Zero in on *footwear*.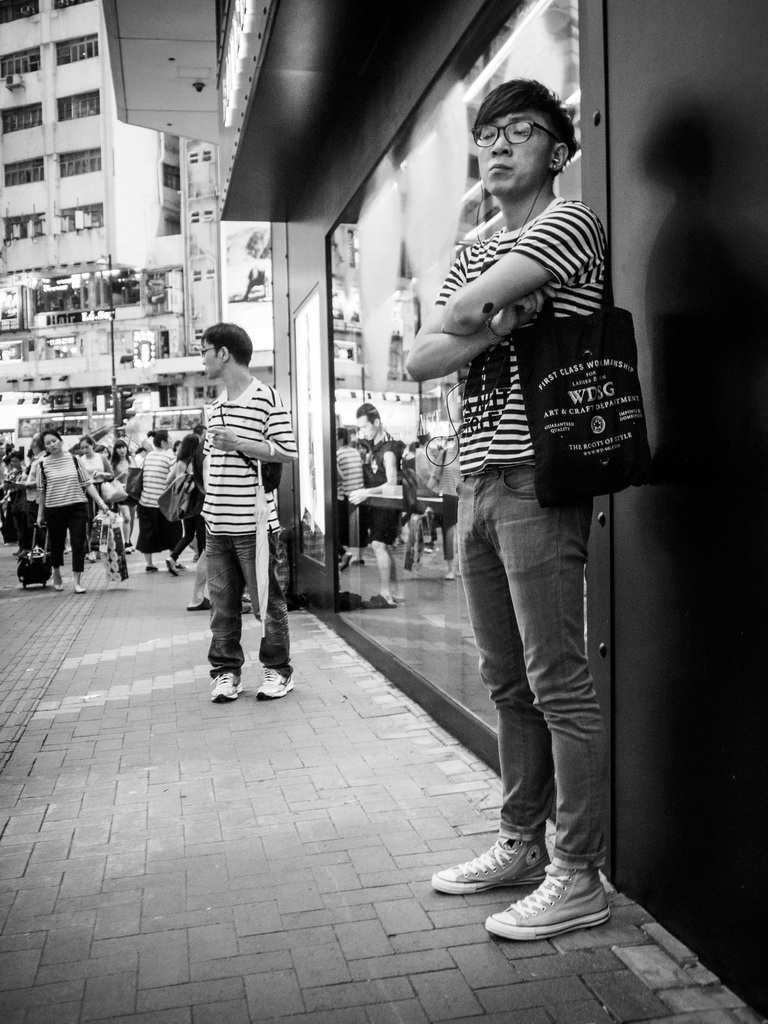
Zeroed in: locate(473, 858, 611, 947).
